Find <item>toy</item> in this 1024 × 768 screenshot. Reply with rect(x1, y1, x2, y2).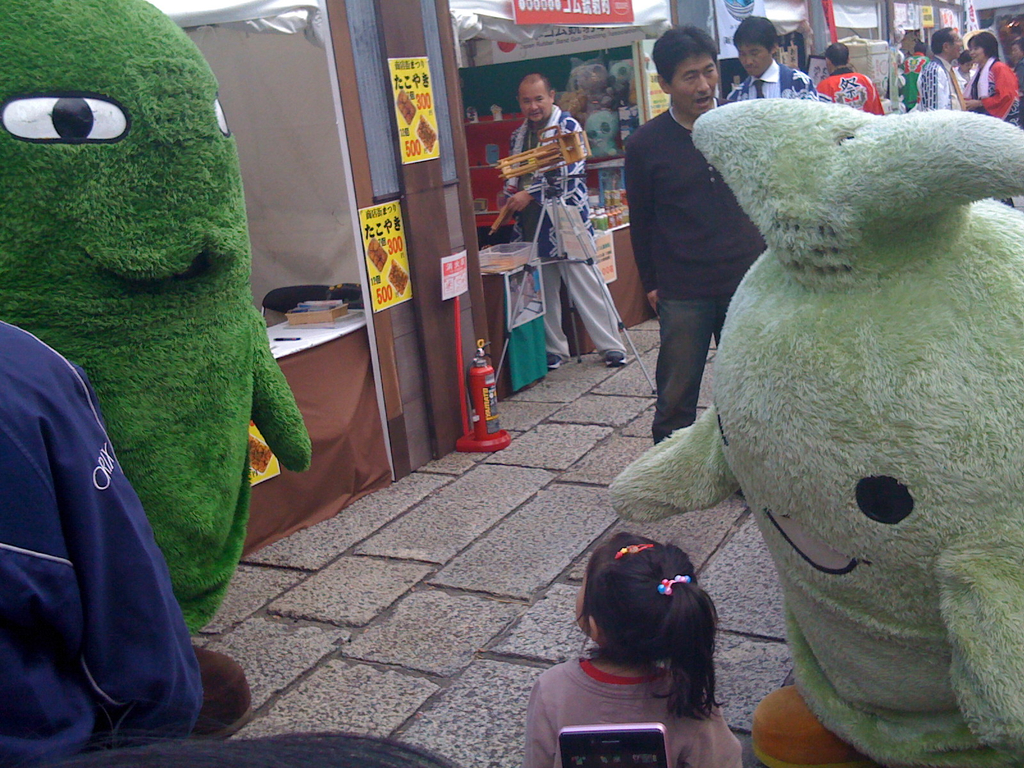
rect(605, 54, 633, 104).
